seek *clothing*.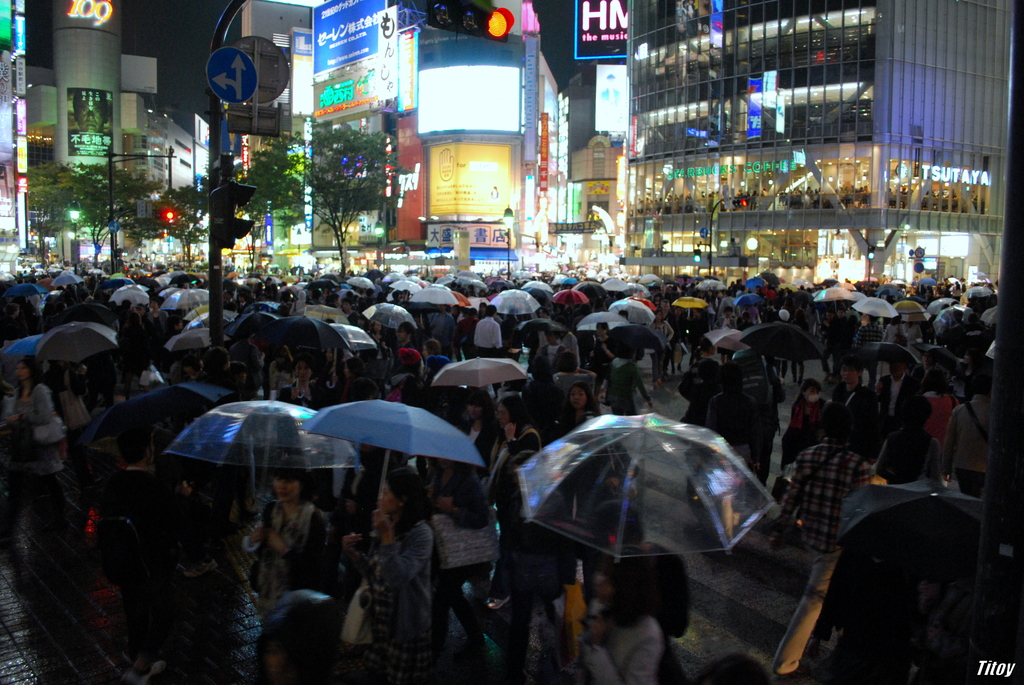
detection(341, 483, 451, 668).
